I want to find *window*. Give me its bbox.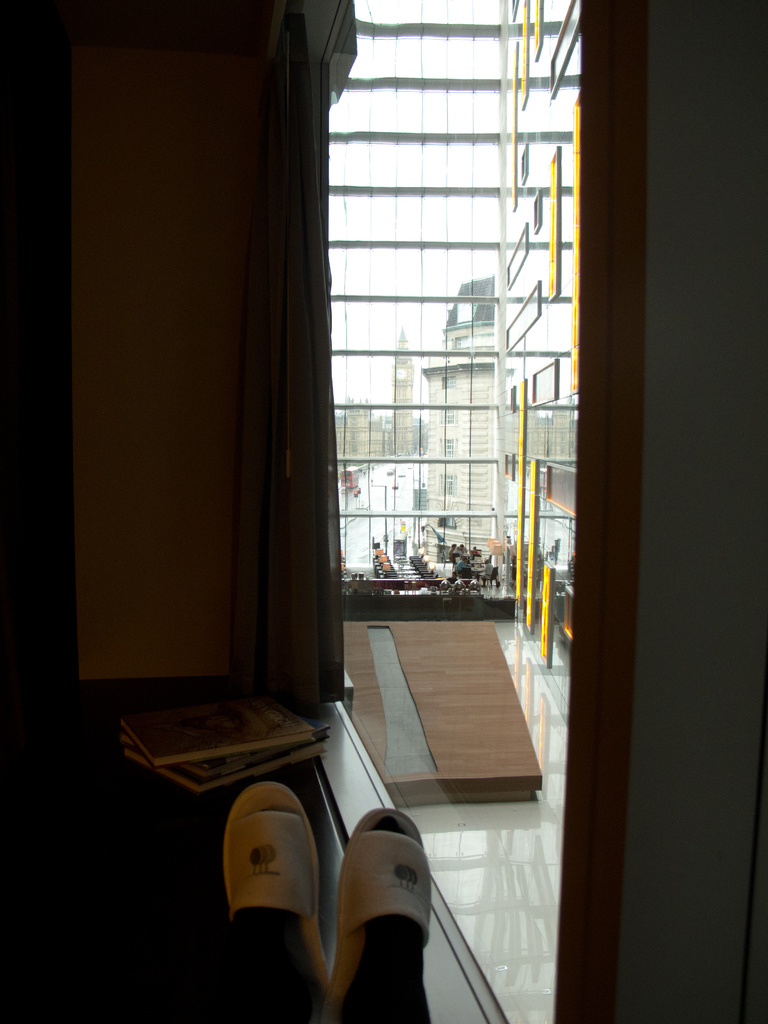
440 376 460 388.
